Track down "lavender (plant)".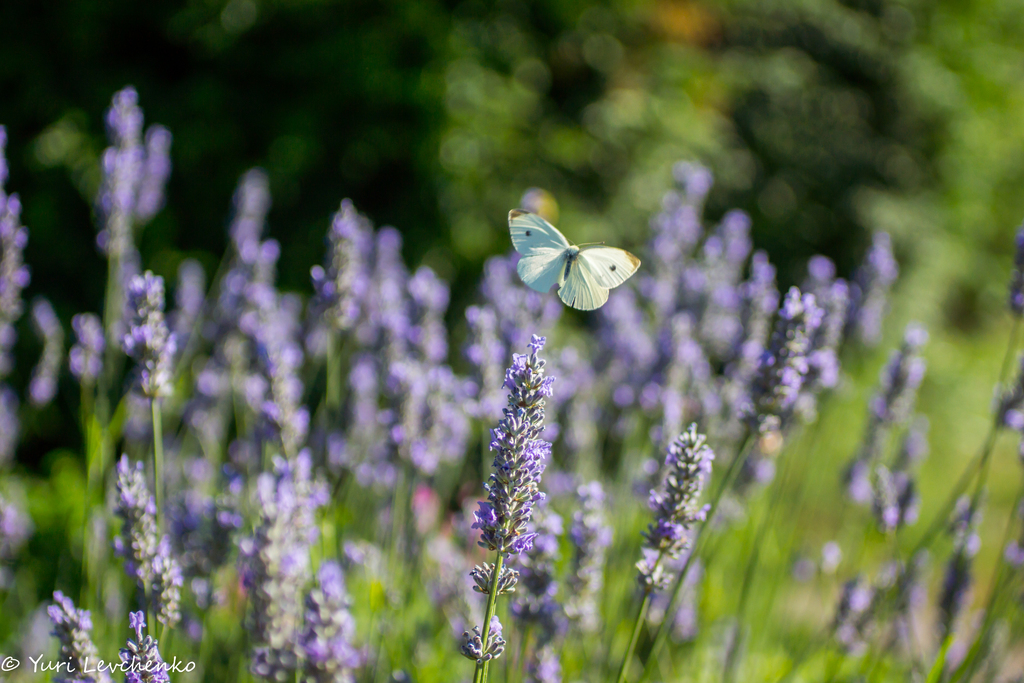
Tracked to bbox=[112, 274, 183, 480].
